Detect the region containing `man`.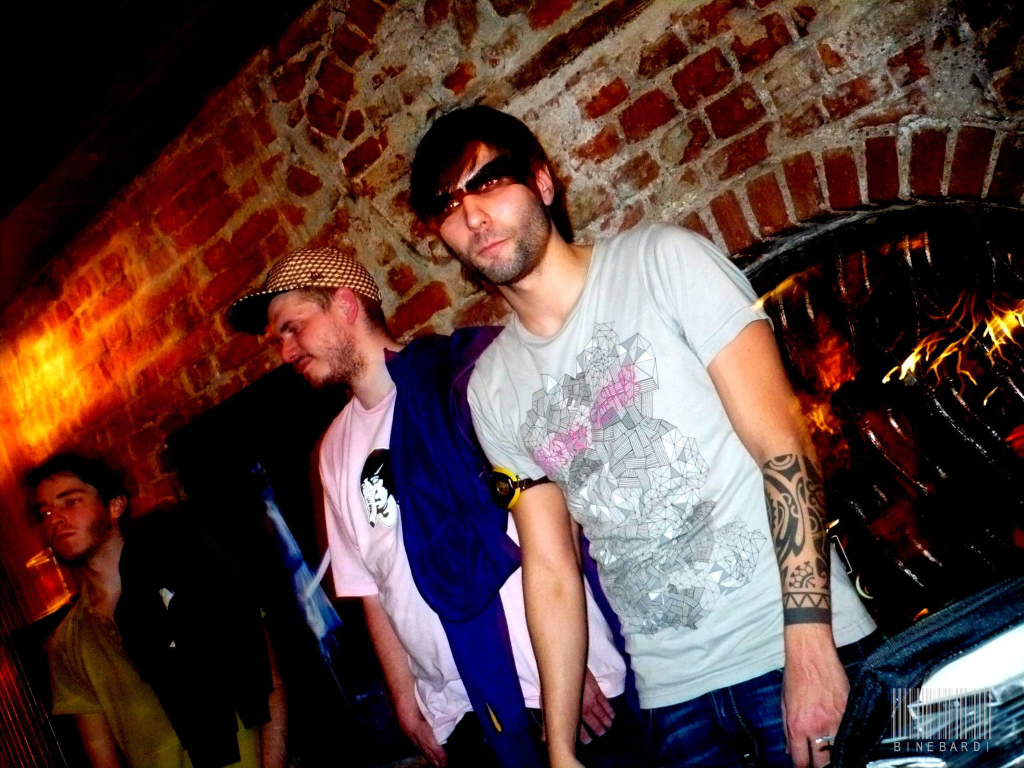
[x1=23, y1=443, x2=283, y2=767].
